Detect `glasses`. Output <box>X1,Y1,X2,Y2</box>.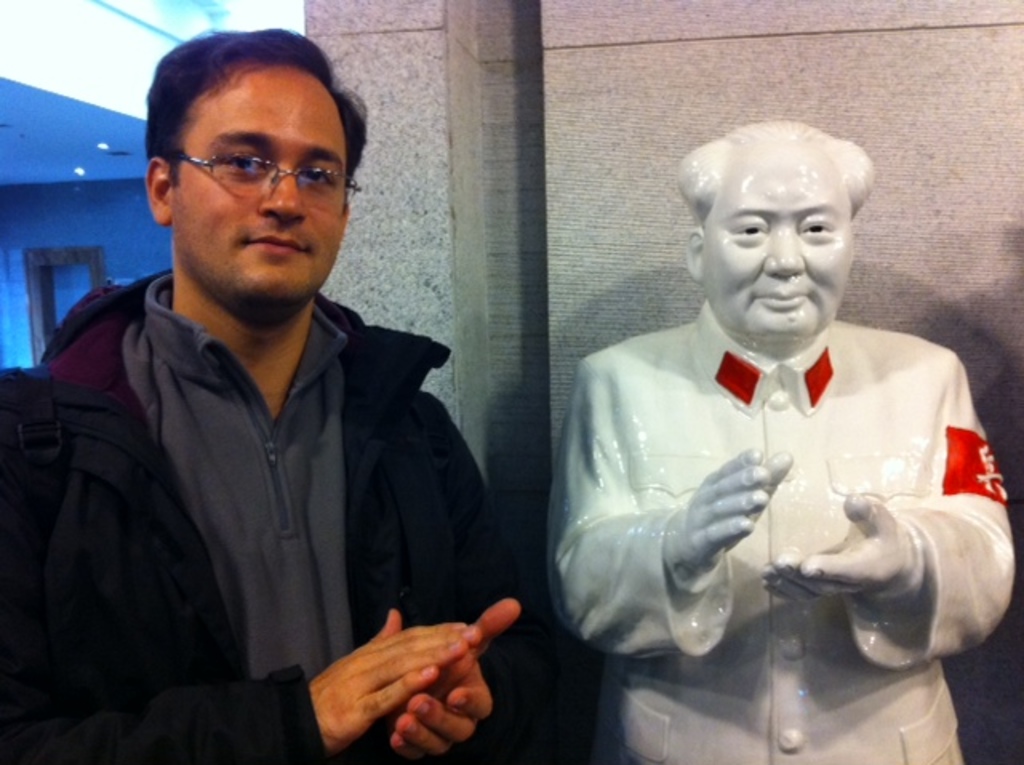
<box>168,146,362,216</box>.
